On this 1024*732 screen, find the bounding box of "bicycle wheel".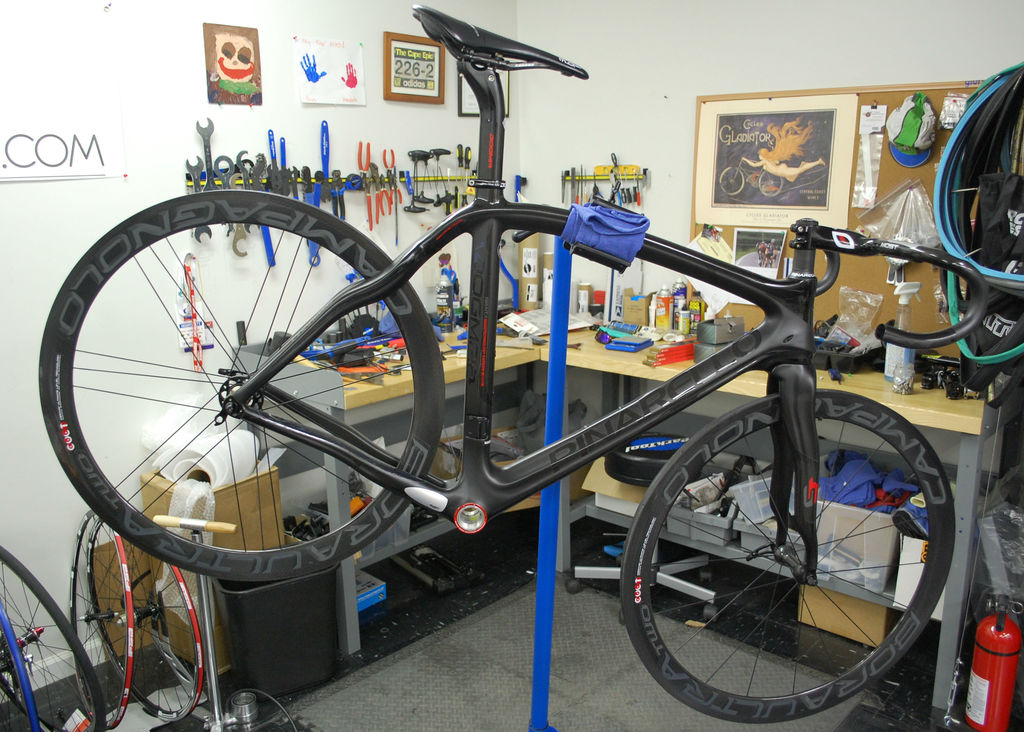
Bounding box: select_region(33, 186, 441, 585).
